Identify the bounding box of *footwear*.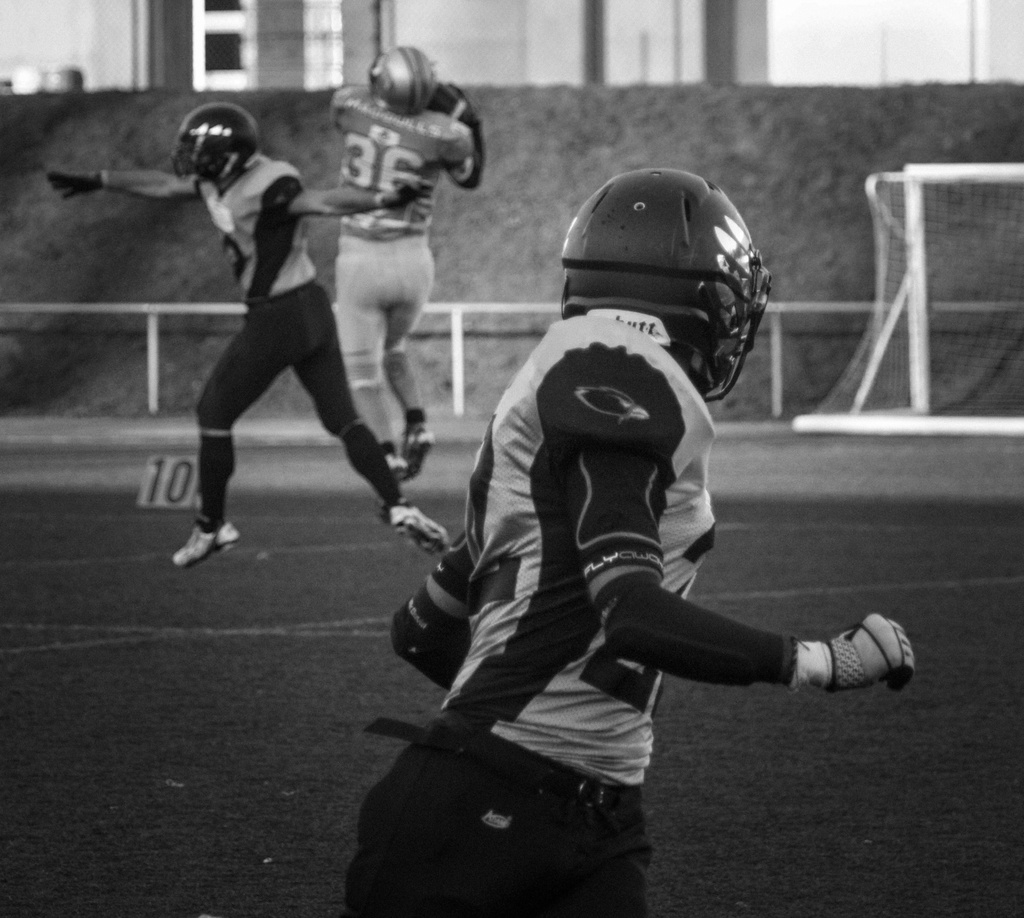
(385,499,451,555).
